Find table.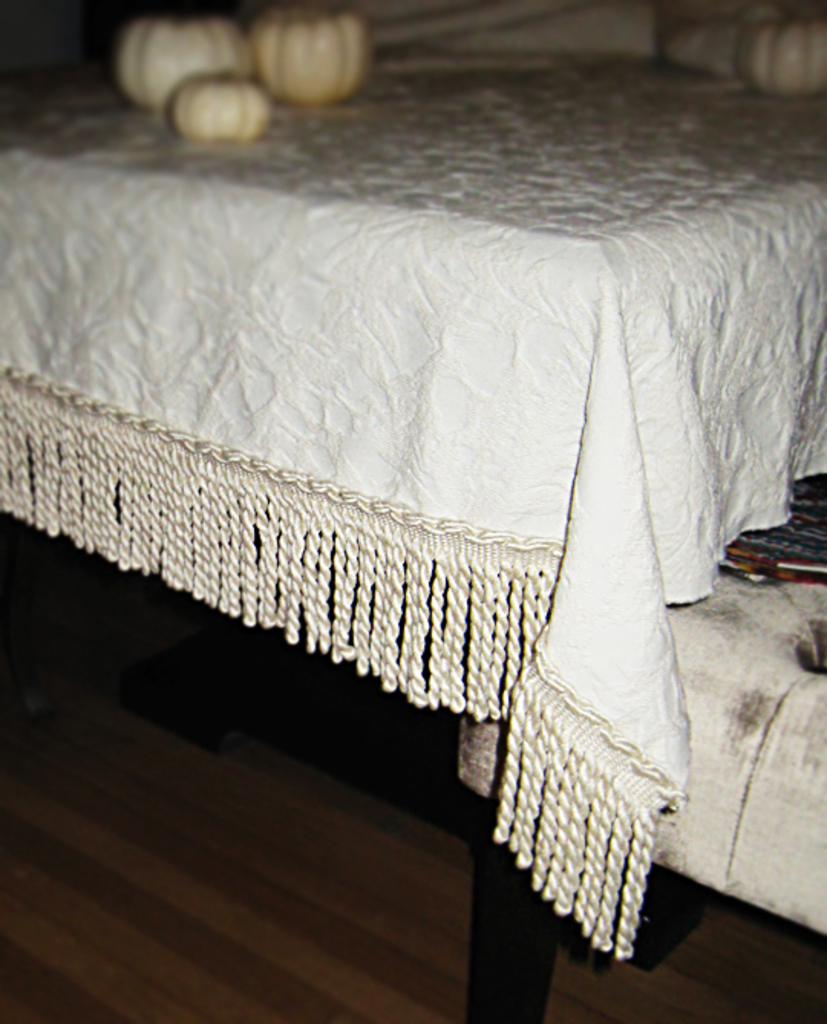
<bbox>32, 58, 810, 970</bbox>.
